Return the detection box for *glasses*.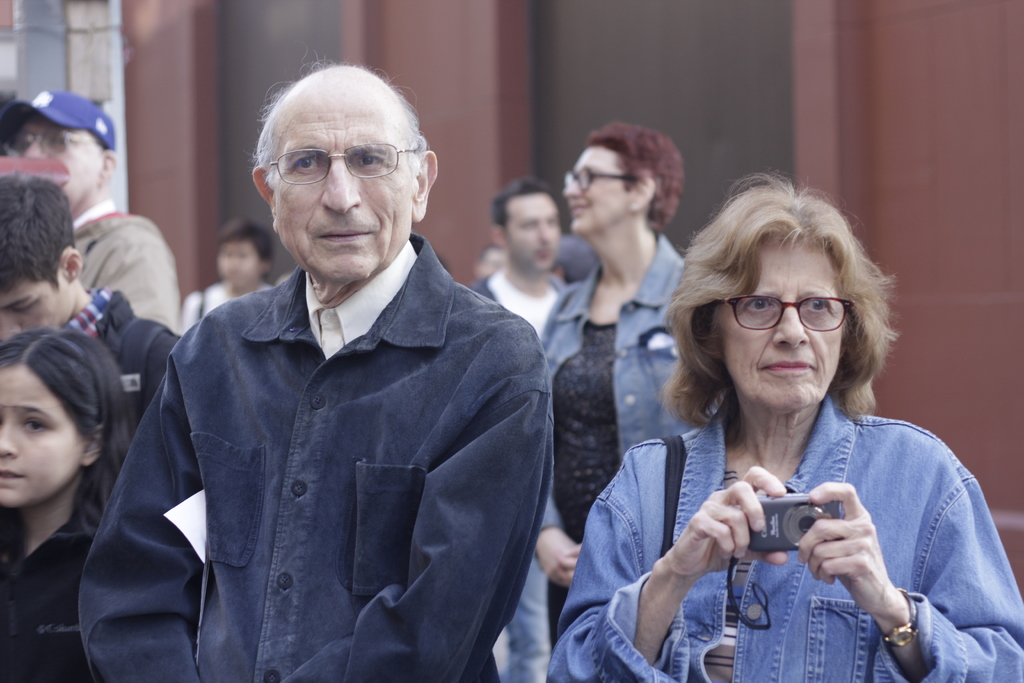
(left=715, top=293, right=871, bottom=343).
